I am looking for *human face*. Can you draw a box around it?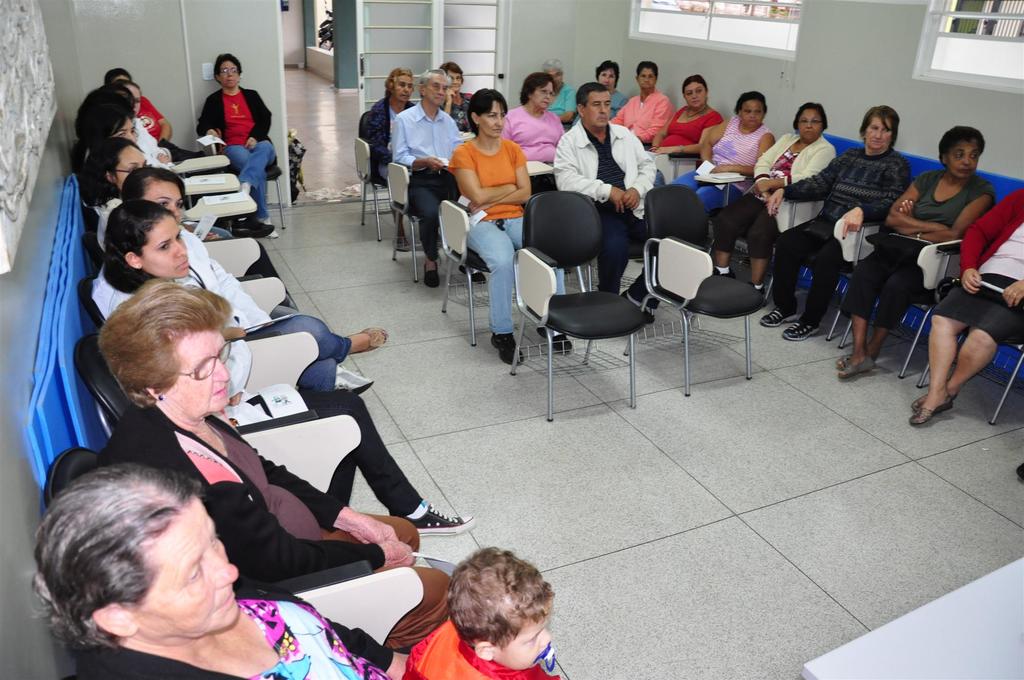
Sure, the bounding box is {"x1": 216, "y1": 58, "x2": 239, "y2": 85}.
